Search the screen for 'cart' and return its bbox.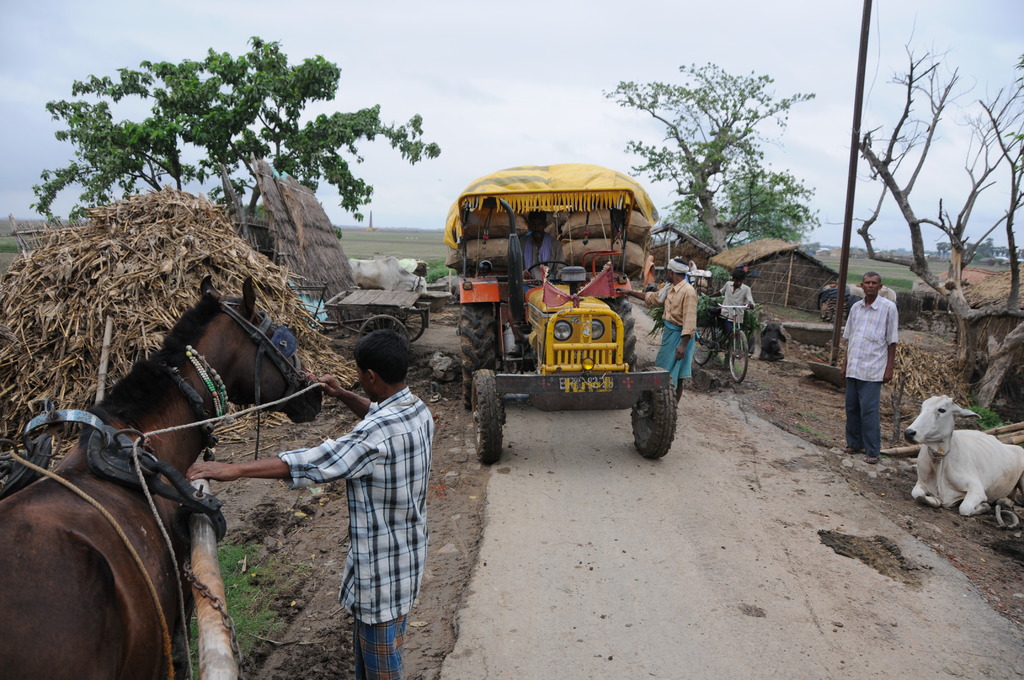
Found: bbox(687, 273, 755, 383).
